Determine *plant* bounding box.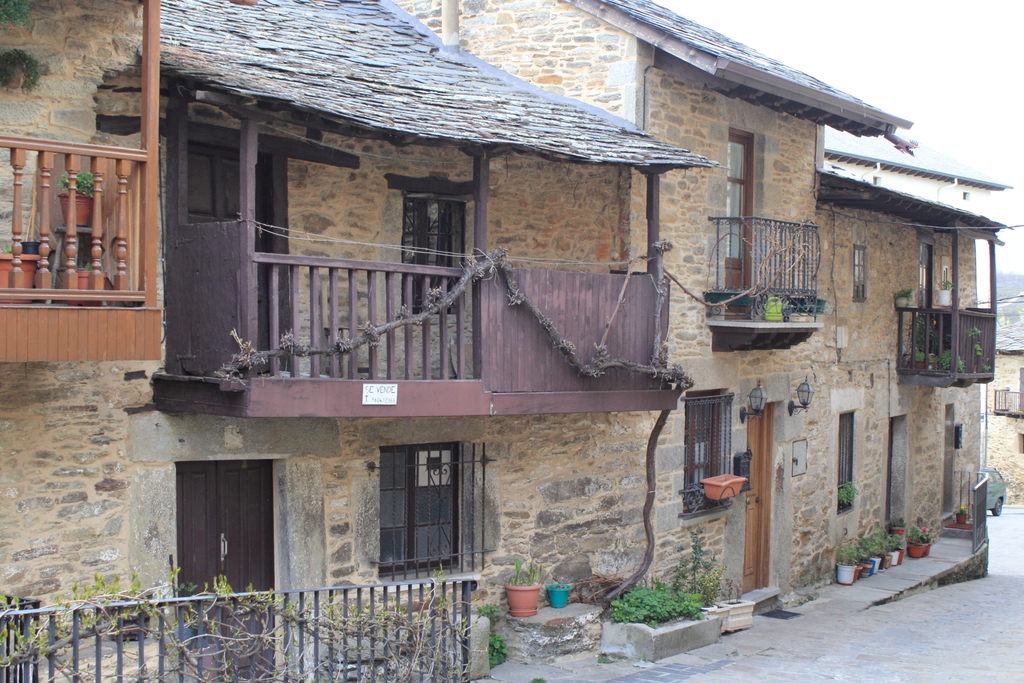
Determined: BBox(0, 42, 38, 86).
